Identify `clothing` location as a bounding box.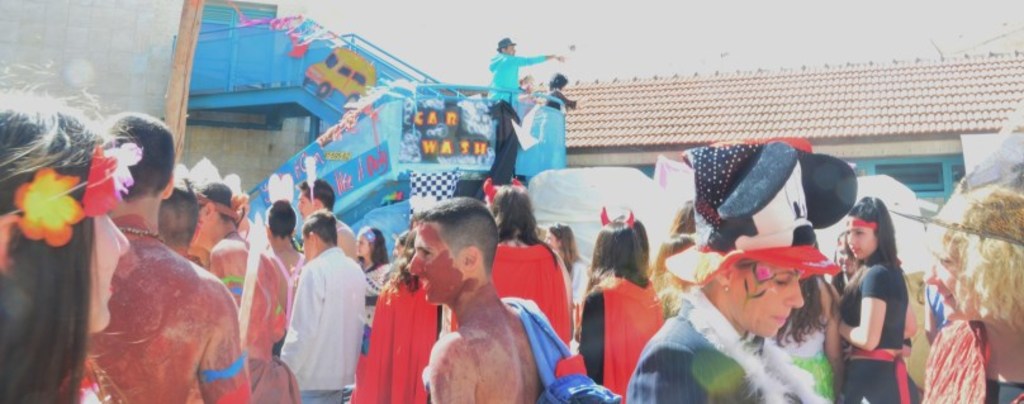
box(487, 239, 573, 338).
